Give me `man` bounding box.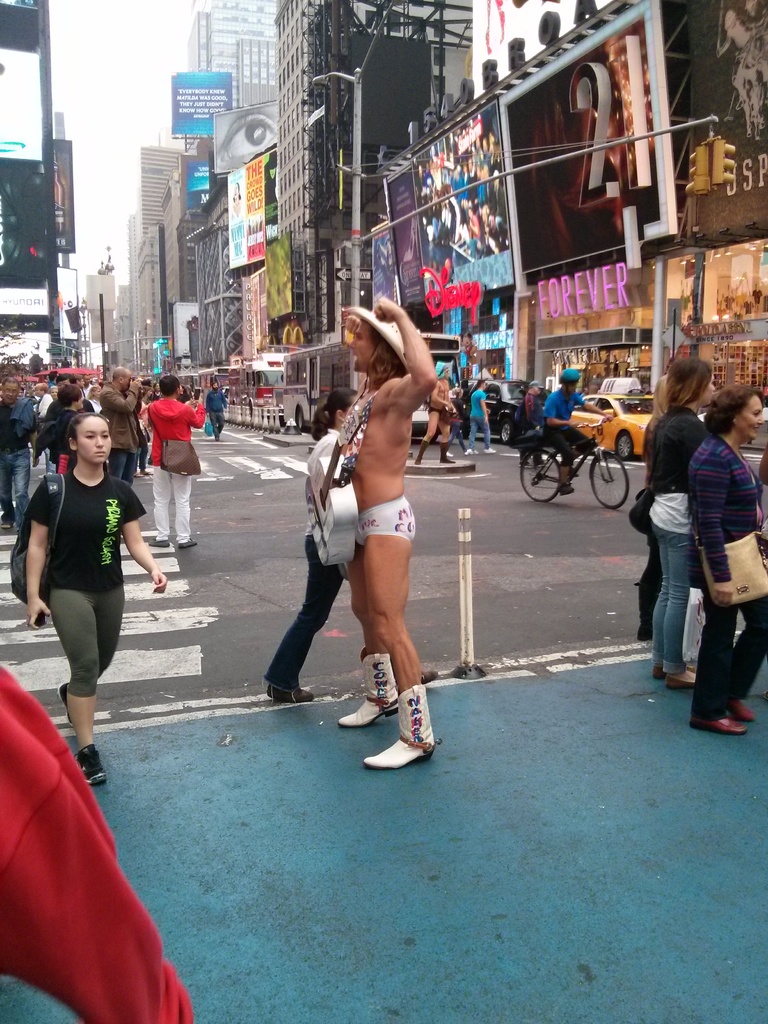
left=204, top=378, right=236, bottom=449.
